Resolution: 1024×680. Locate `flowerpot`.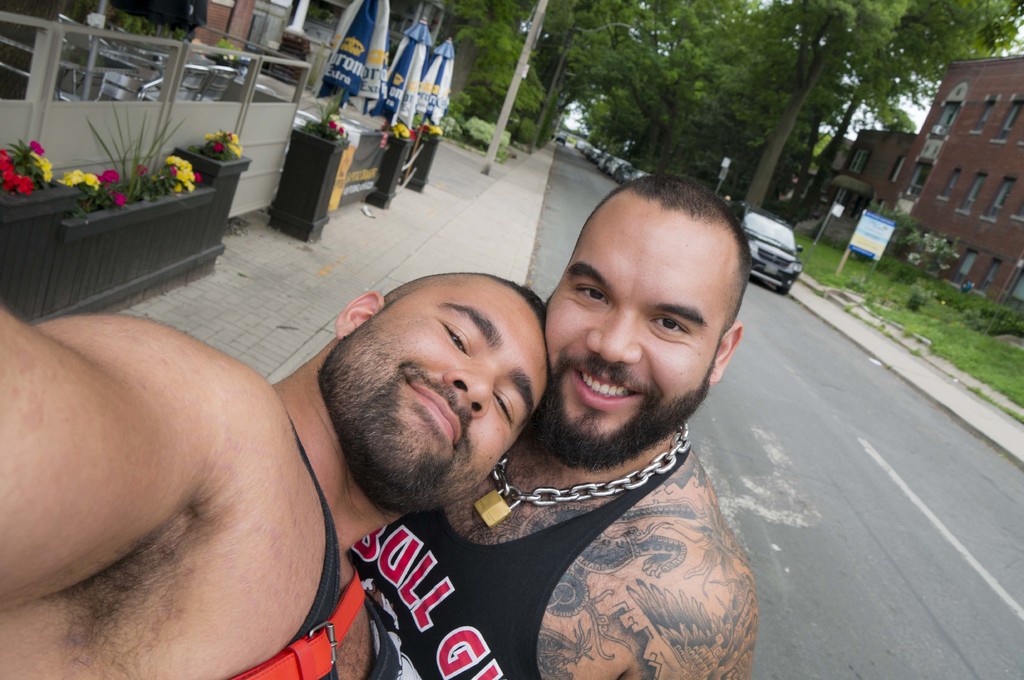
l=367, t=131, r=414, b=210.
